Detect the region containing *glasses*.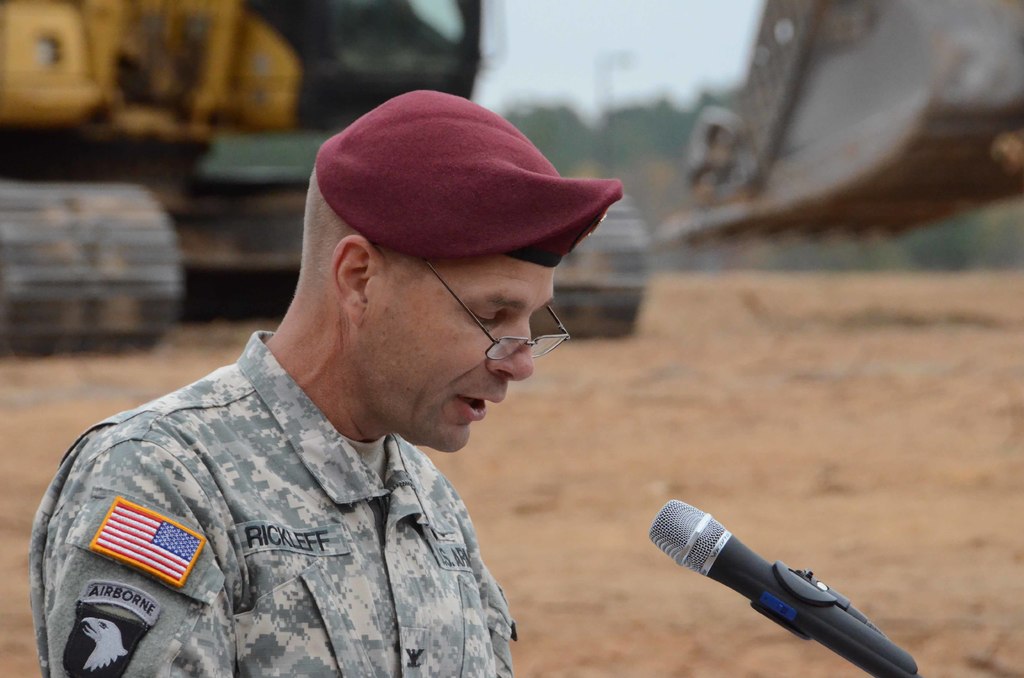
(x1=421, y1=255, x2=572, y2=362).
